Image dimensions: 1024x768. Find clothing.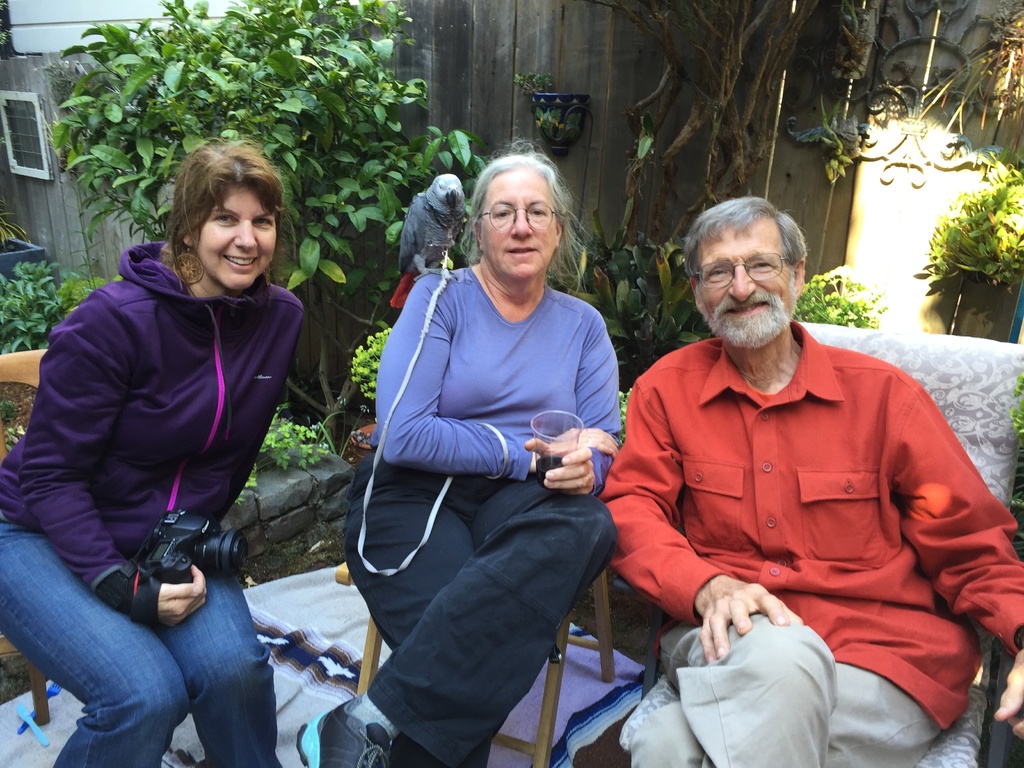
detection(0, 234, 305, 767).
